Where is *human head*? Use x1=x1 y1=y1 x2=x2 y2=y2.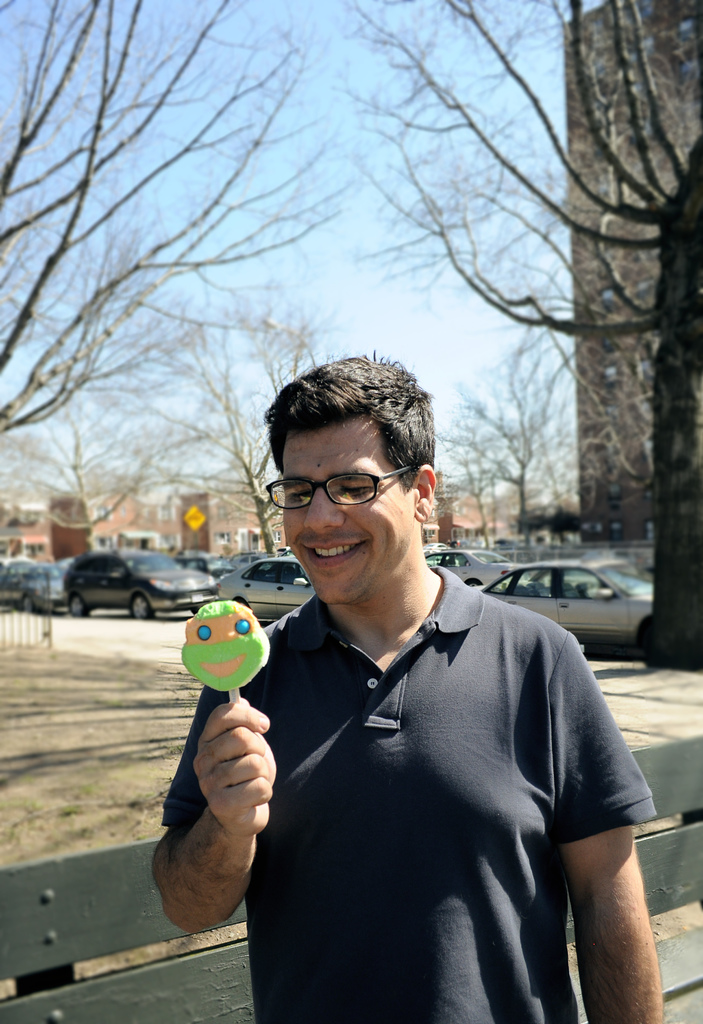
x1=243 y1=344 x2=449 y2=618.
